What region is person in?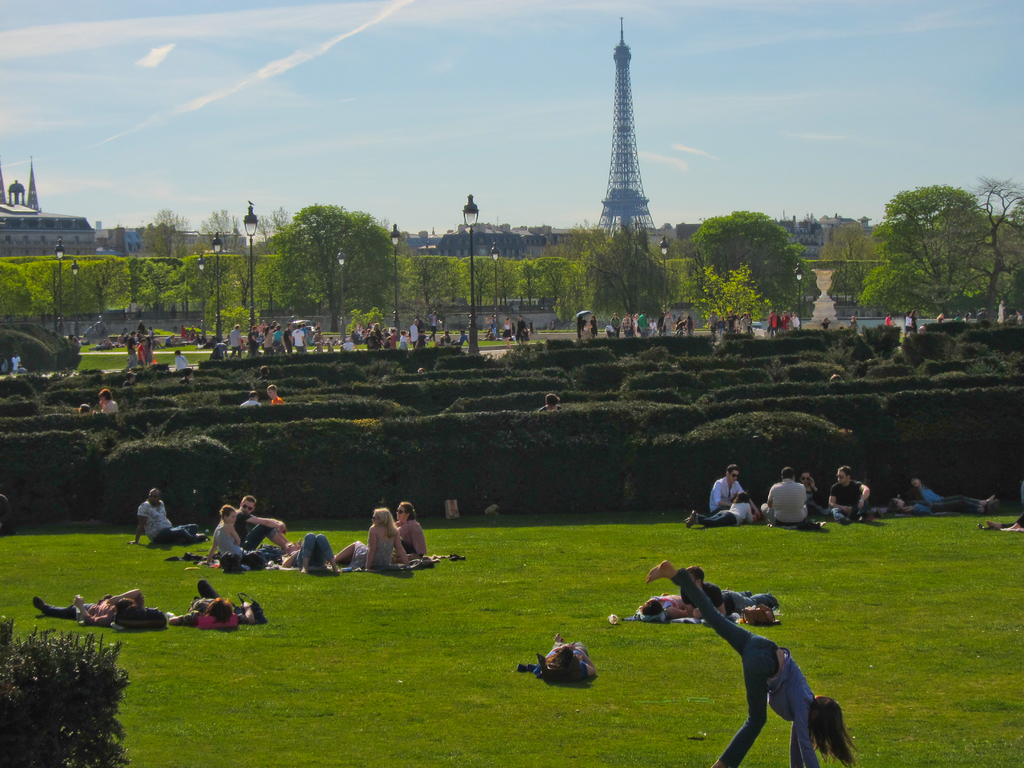
left=164, top=580, right=242, bottom=626.
